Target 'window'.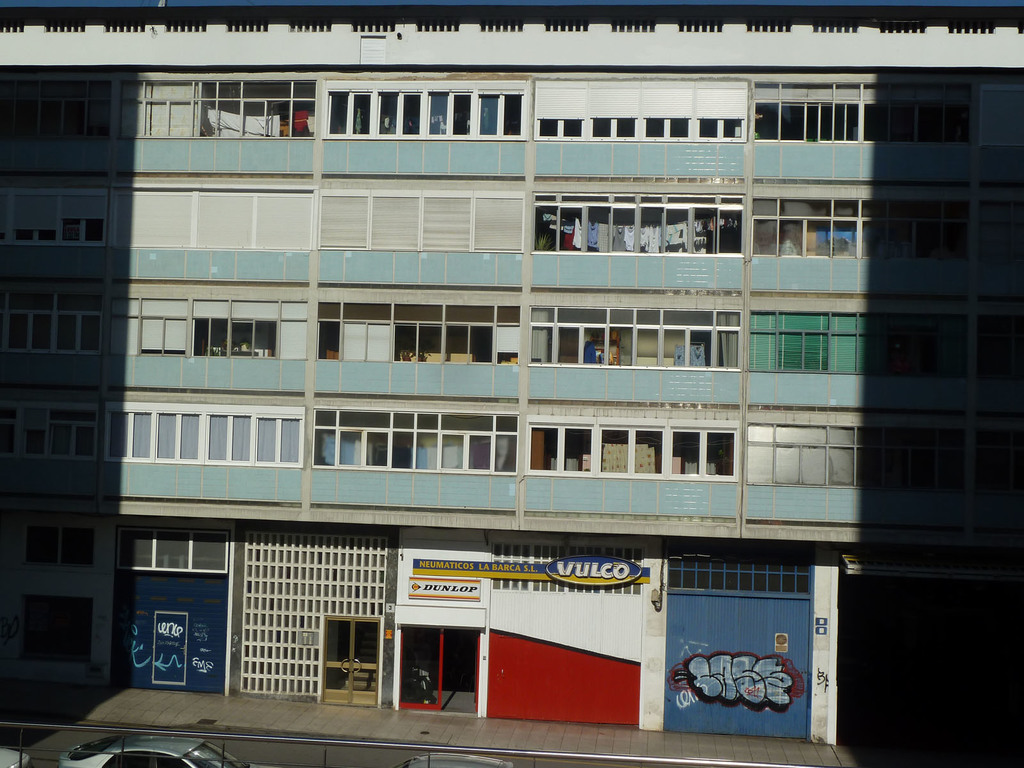
Target region: 531/413/739/474.
